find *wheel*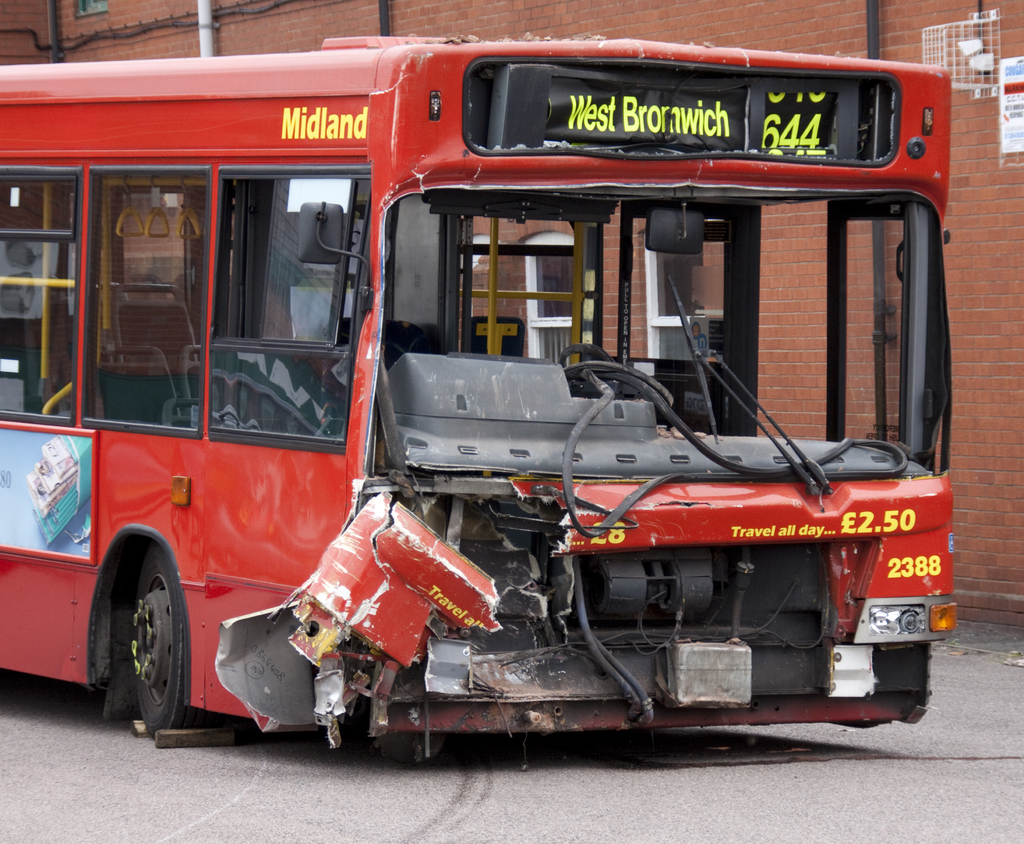
(left=129, top=542, right=204, bottom=741)
